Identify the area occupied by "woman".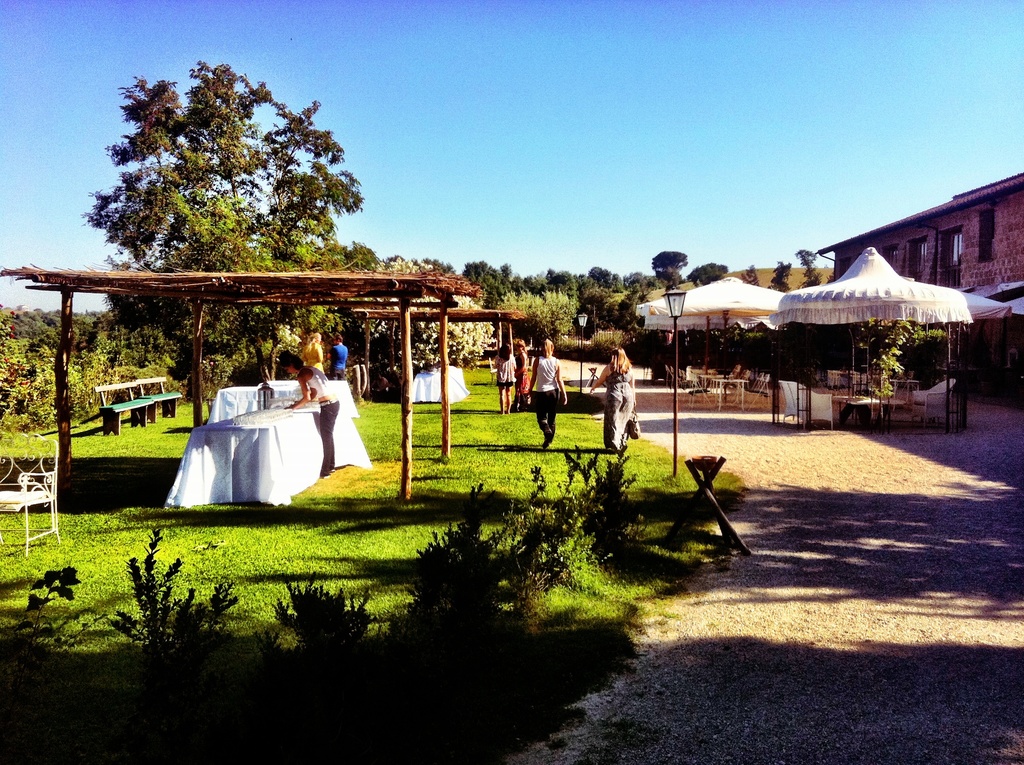
Area: locate(513, 338, 529, 410).
